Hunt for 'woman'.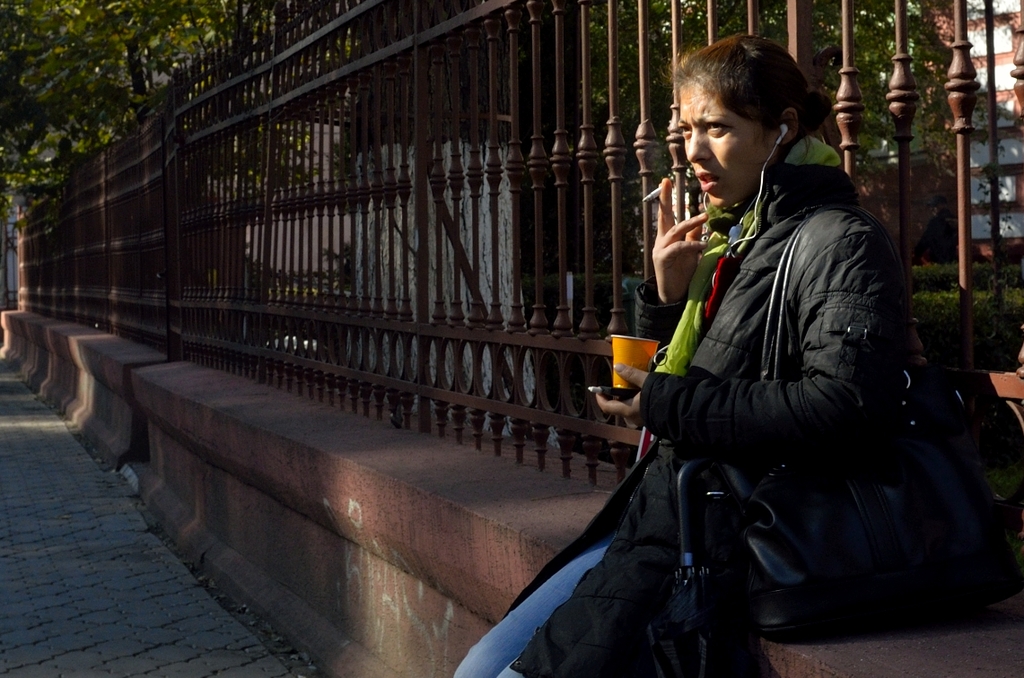
Hunted down at (left=461, top=30, right=932, bottom=677).
